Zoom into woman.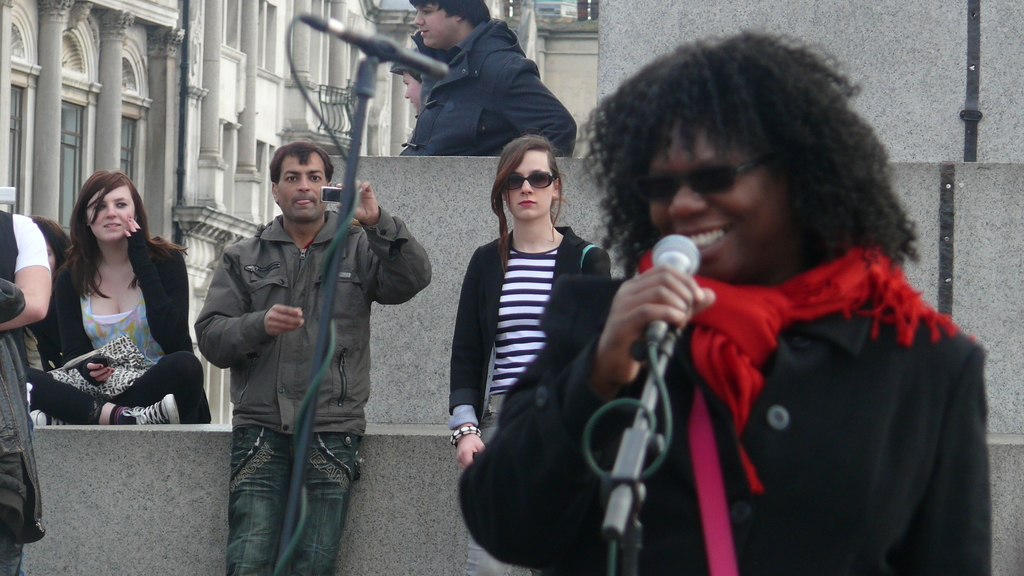
Zoom target: 19/167/212/431.
